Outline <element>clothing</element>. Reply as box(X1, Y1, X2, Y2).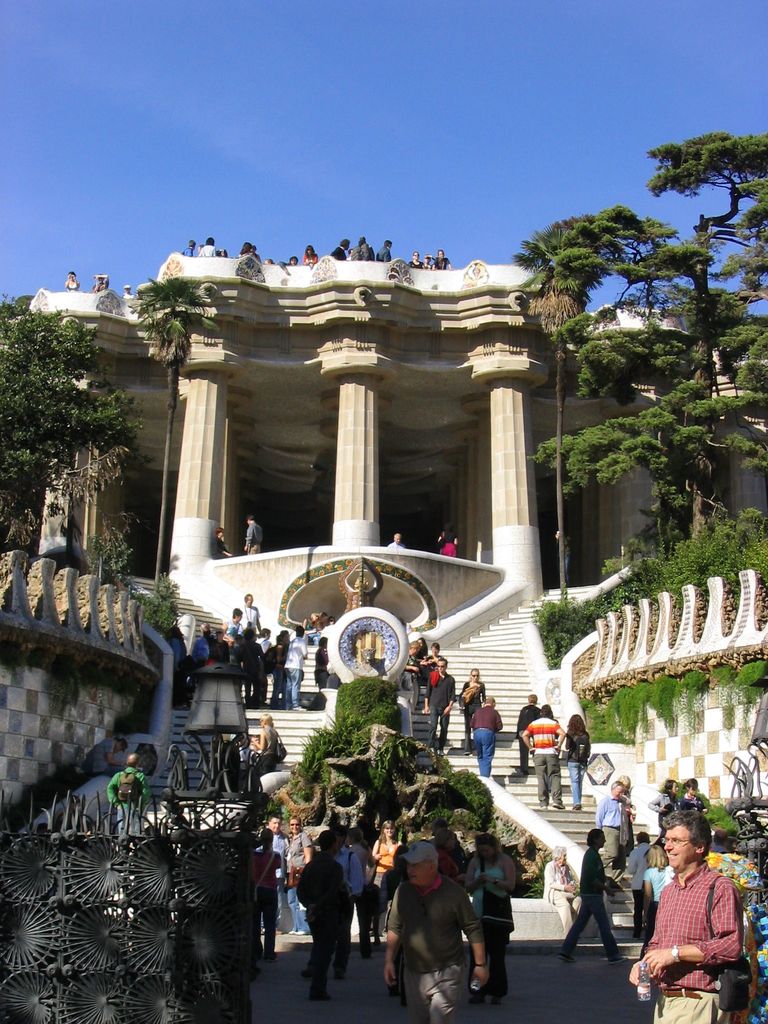
box(594, 791, 629, 881).
